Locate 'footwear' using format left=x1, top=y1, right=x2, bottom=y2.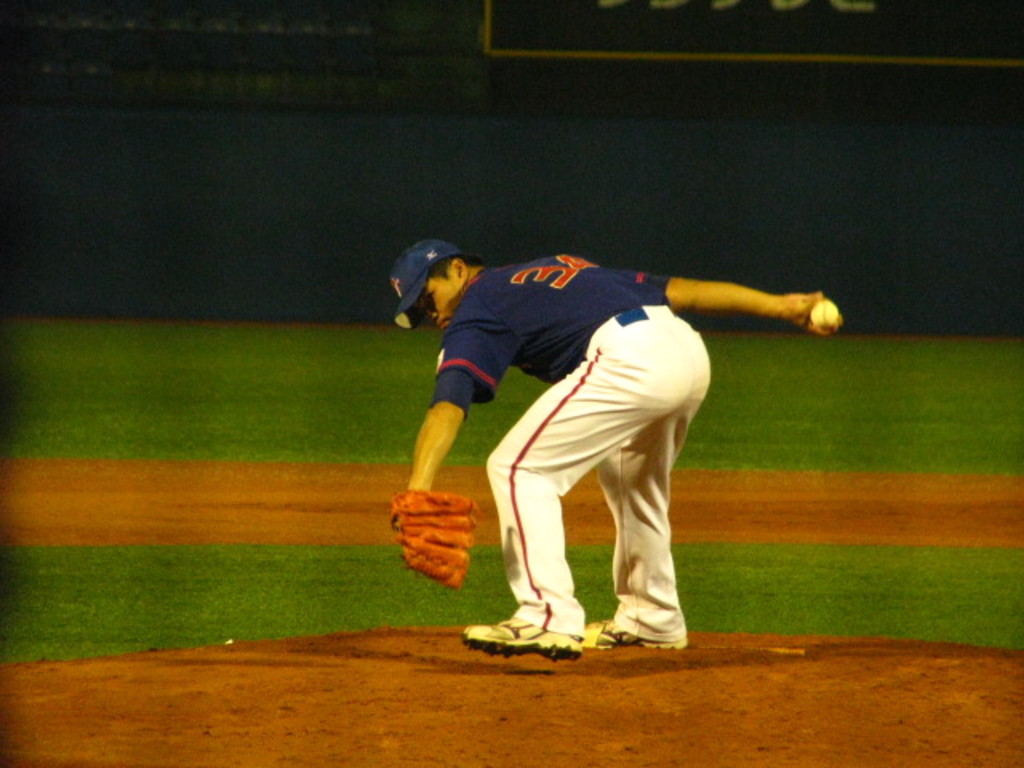
left=454, top=616, right=579, bottom=659.
